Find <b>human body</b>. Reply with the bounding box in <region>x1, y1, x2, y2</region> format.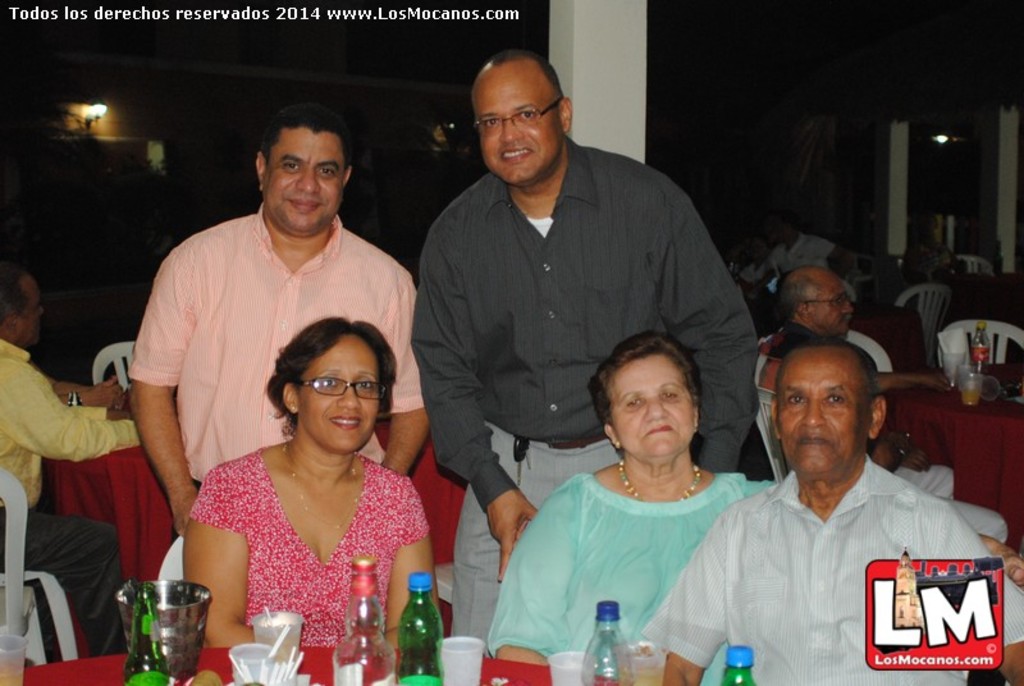
<region>131, 207, 425, 548</region>.
